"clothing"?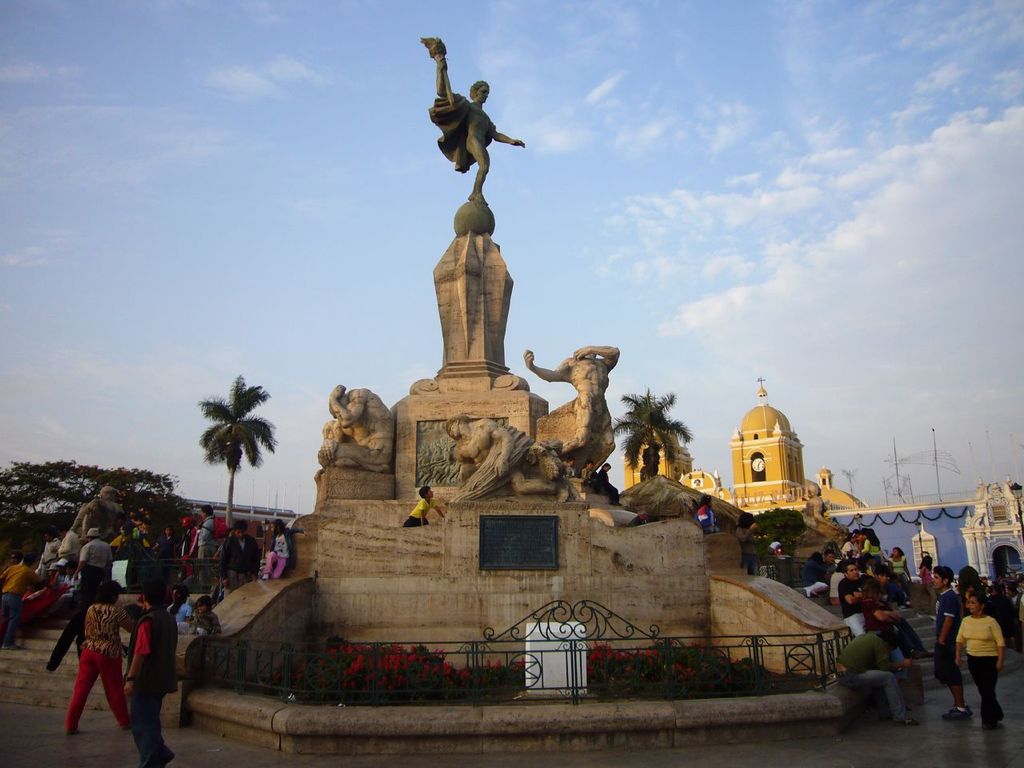
select_region(694, 501, 717, 533)
